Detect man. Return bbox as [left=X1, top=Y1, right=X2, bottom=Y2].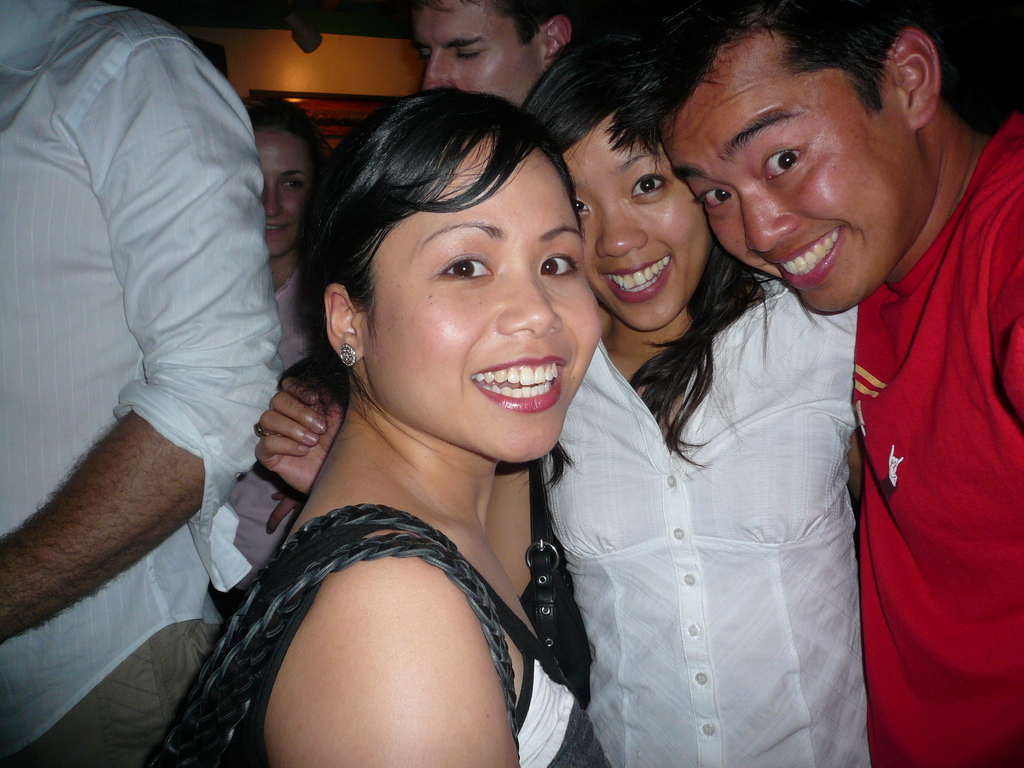
[left=403, top=0, right=571, bottom=111].
